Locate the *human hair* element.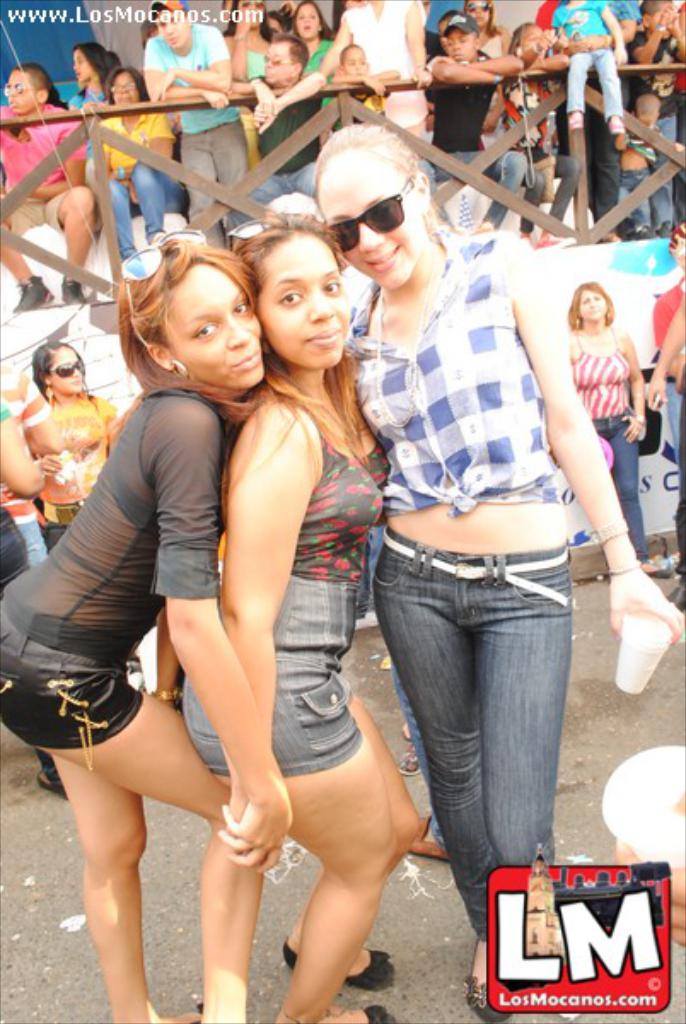
Element bbox: 72:38:104:101.
